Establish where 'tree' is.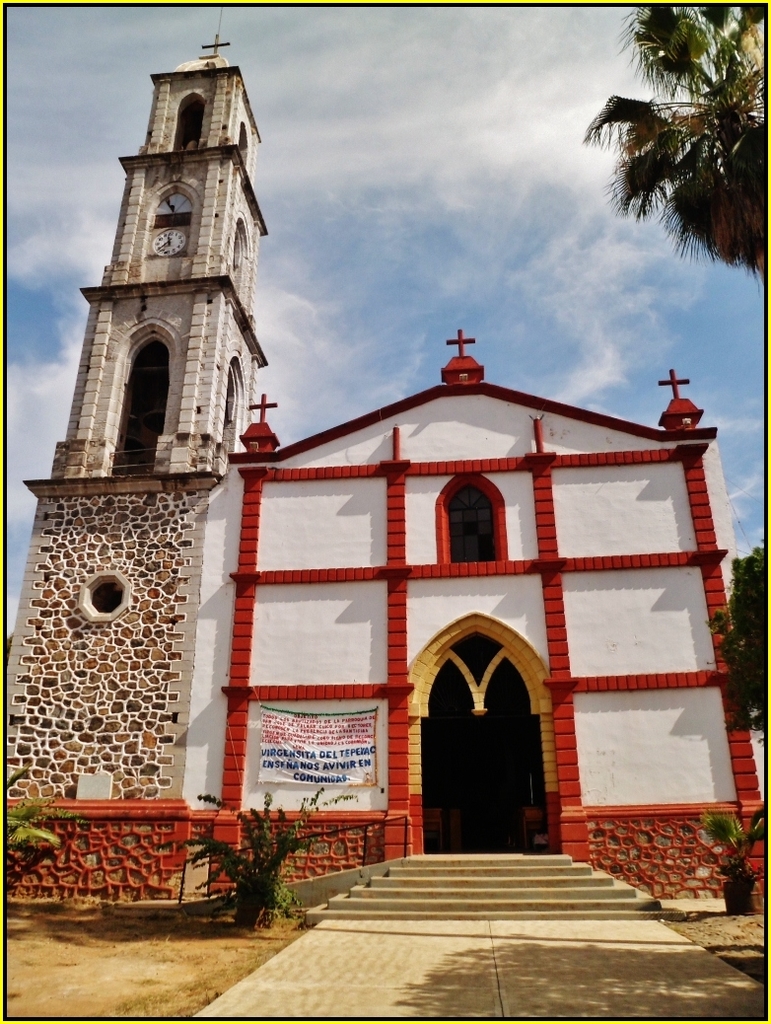
Established at region(581, 0, 770, 275).
